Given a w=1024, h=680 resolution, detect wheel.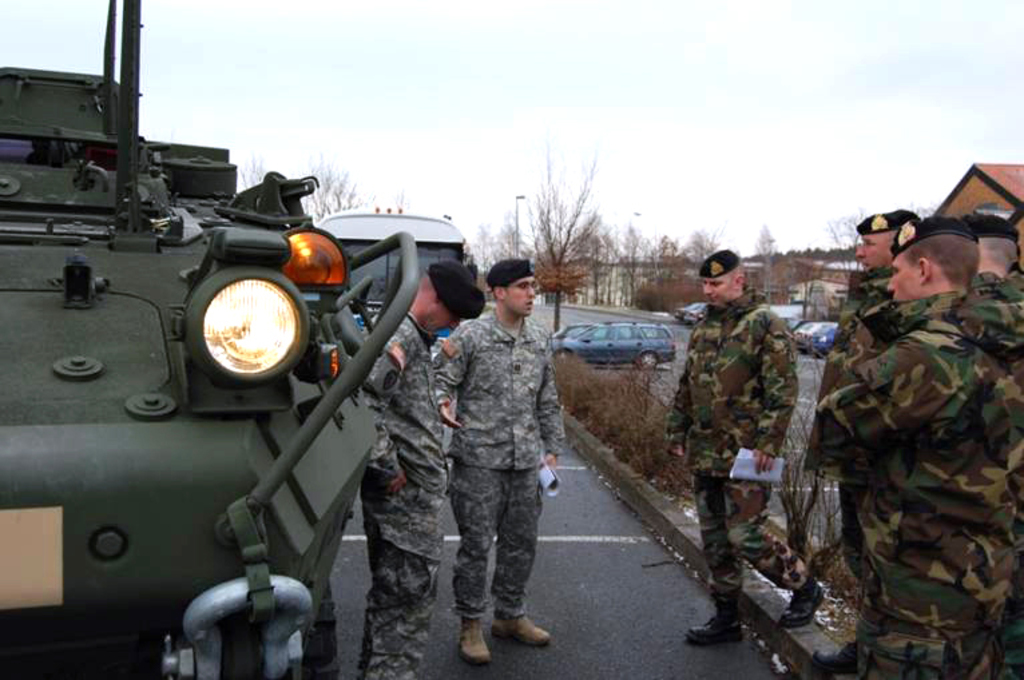
636,350,656,369.
